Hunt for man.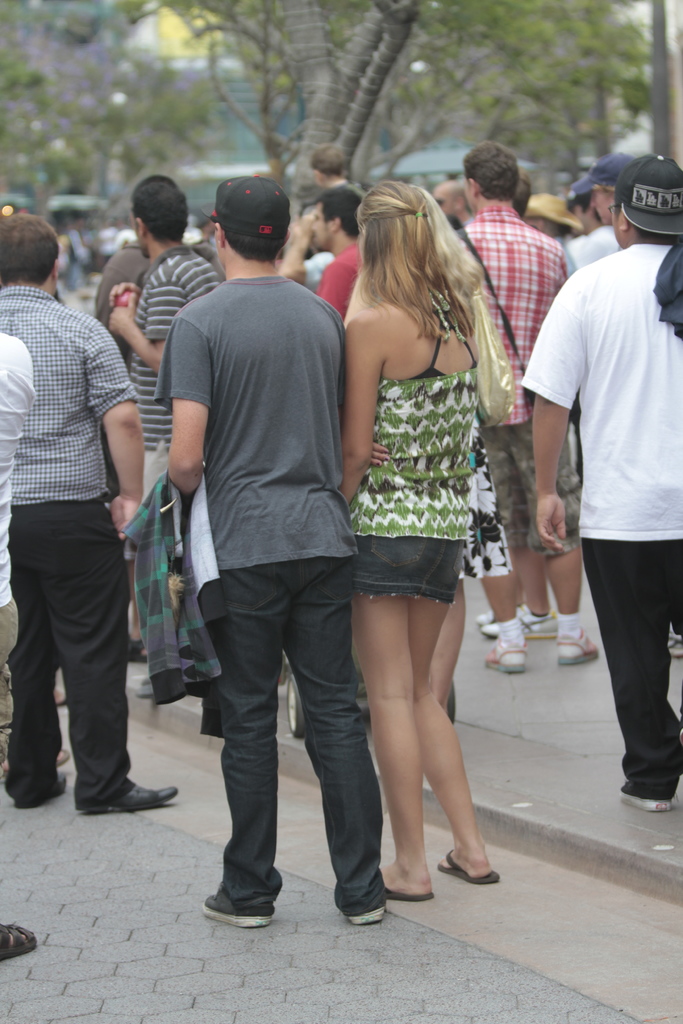
Hunted down at 585:154:621:259.
